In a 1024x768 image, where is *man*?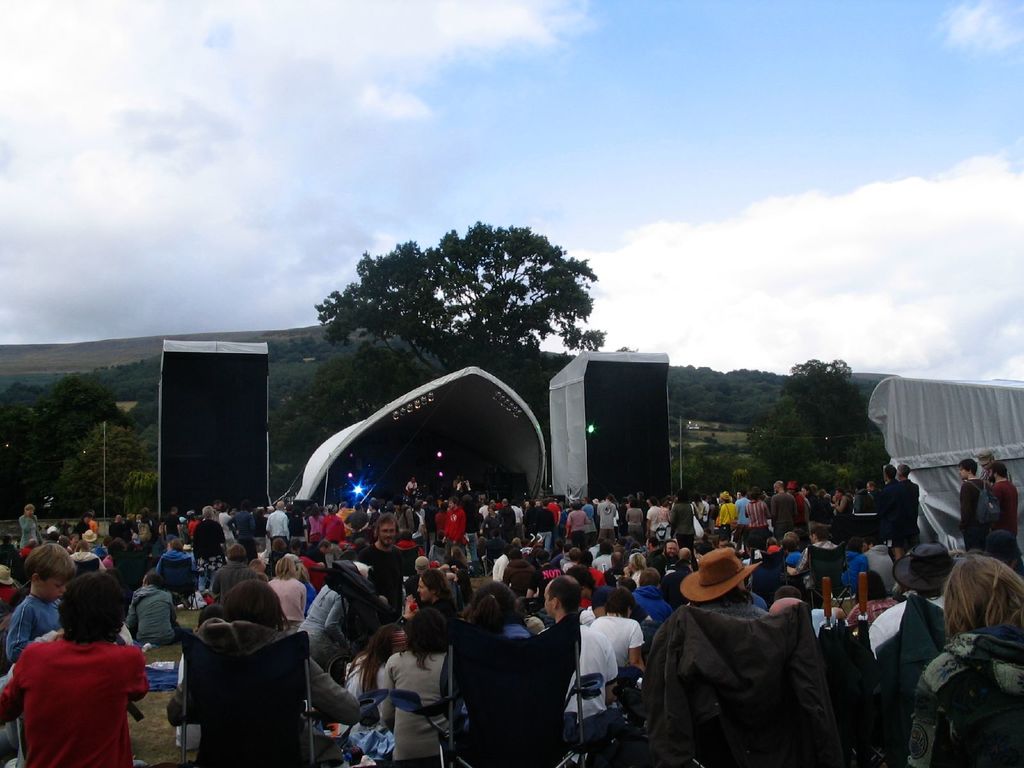
(979,449,1014,478).
